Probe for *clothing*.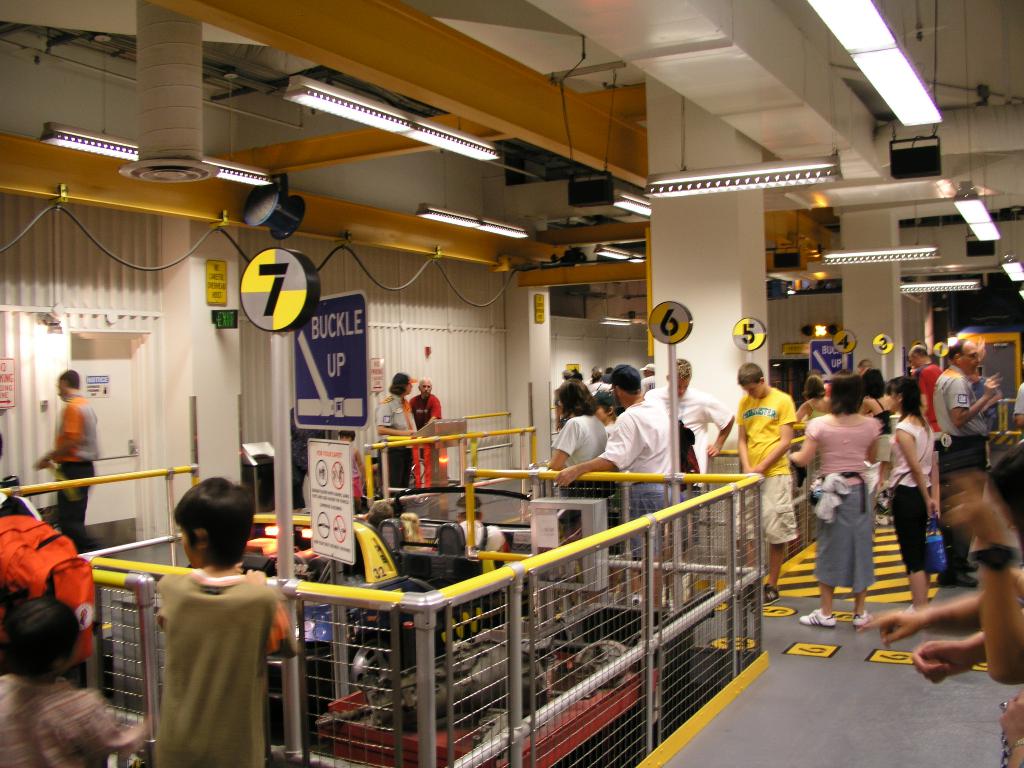
Probe result: left=552, top=417, right=604, bottom=499.
